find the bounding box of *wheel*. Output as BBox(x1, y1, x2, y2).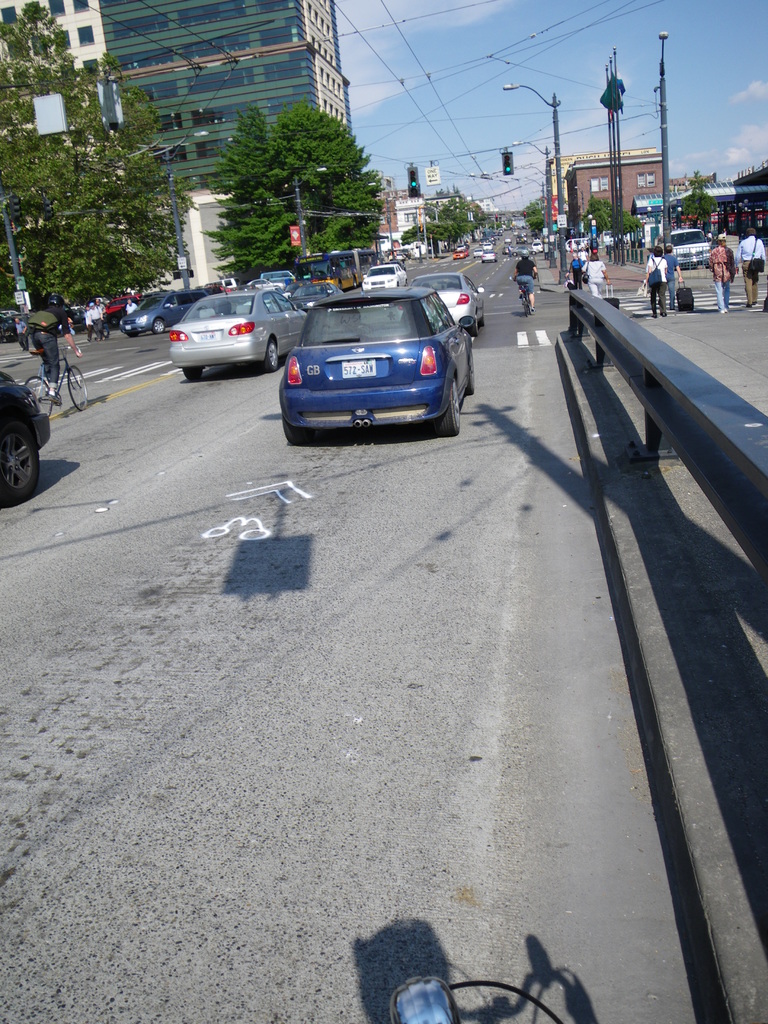
BBox(184, 365, 204, 381).
